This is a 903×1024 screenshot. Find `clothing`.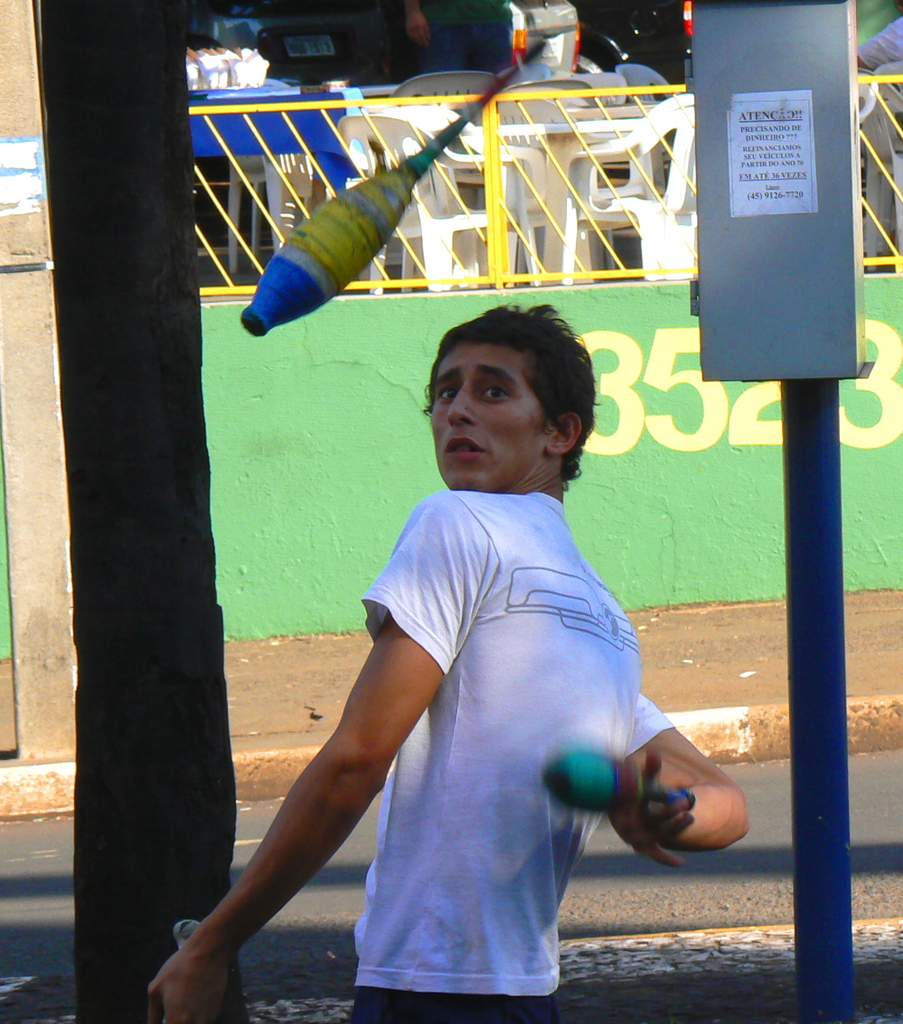
Bounding box: rect(418, 0, 514, 72).
